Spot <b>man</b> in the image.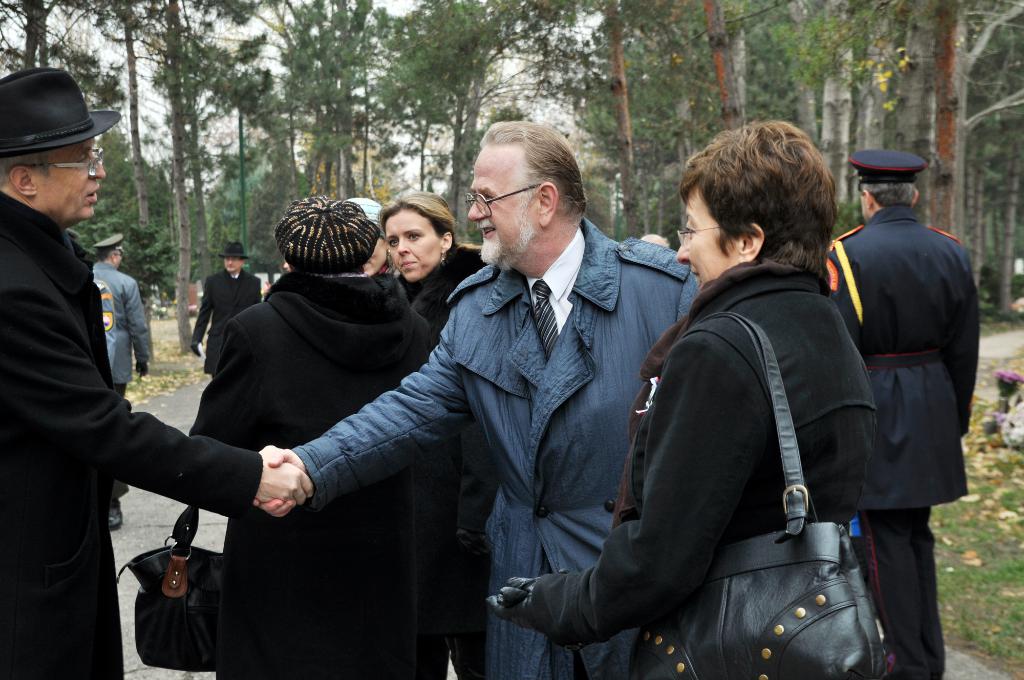
<b>man</b> found at 0/72/317/679.
